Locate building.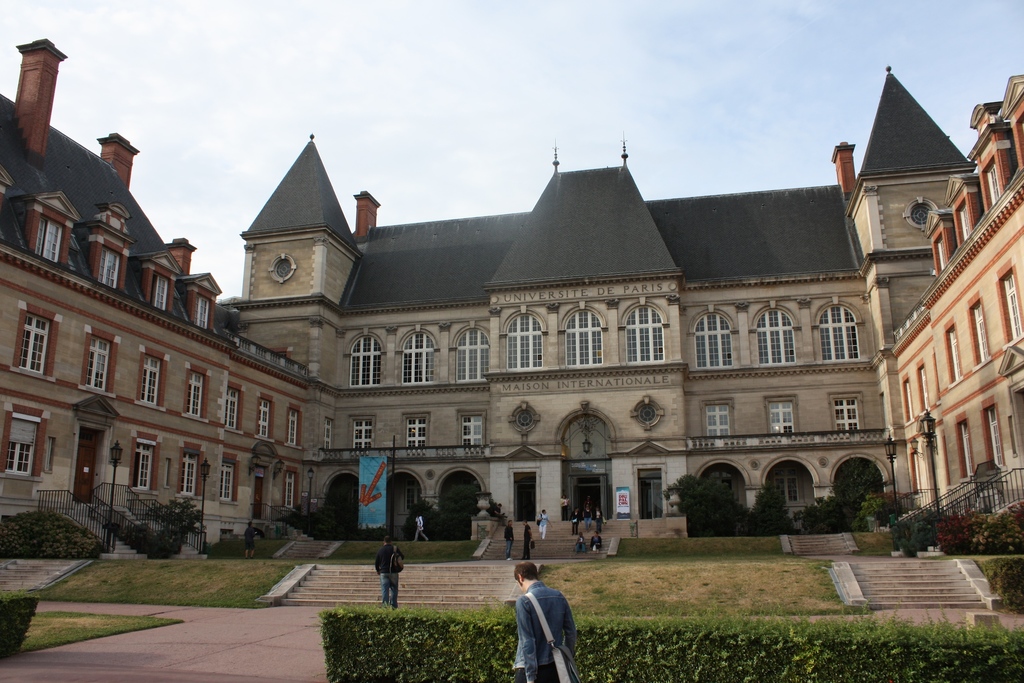
Bounding box: {"left": 216, "top": 63, "right": 977, "bottom": 538}.
